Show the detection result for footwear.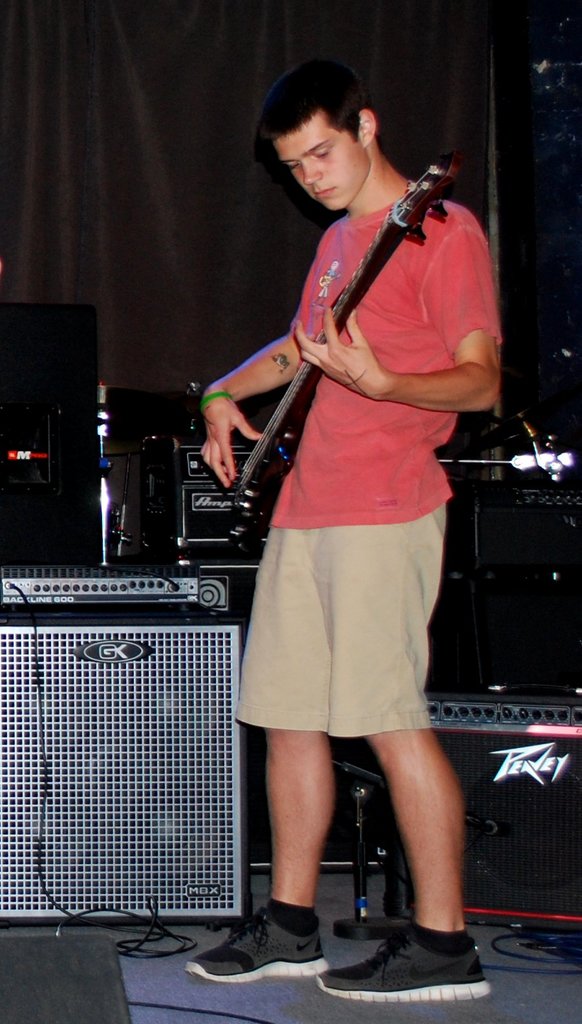
box(316, 926, 495, 1007).
